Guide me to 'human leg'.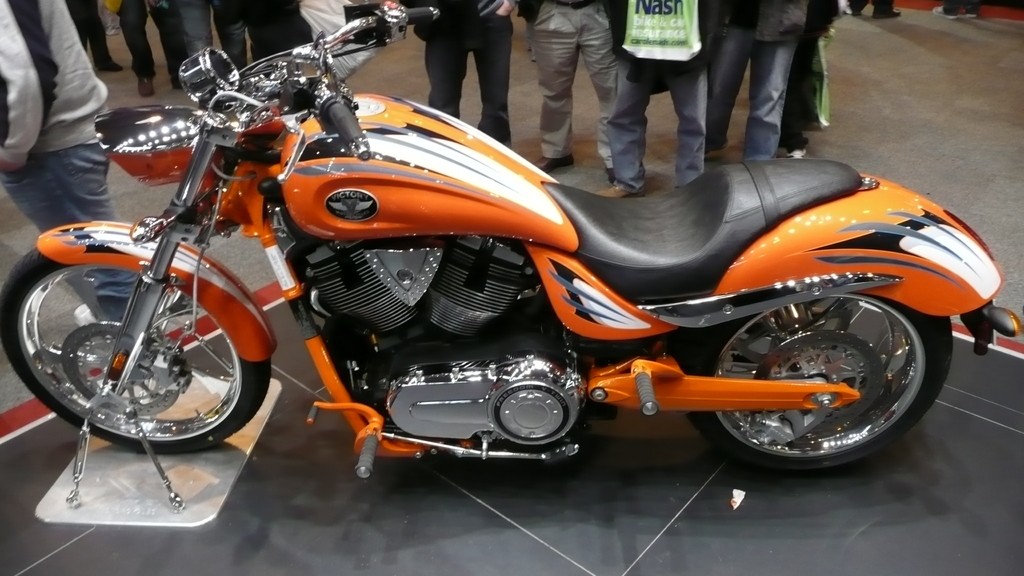
Guidance: {"x1": 668, "y1": 60, "x2": 702, "y2": 182}.
